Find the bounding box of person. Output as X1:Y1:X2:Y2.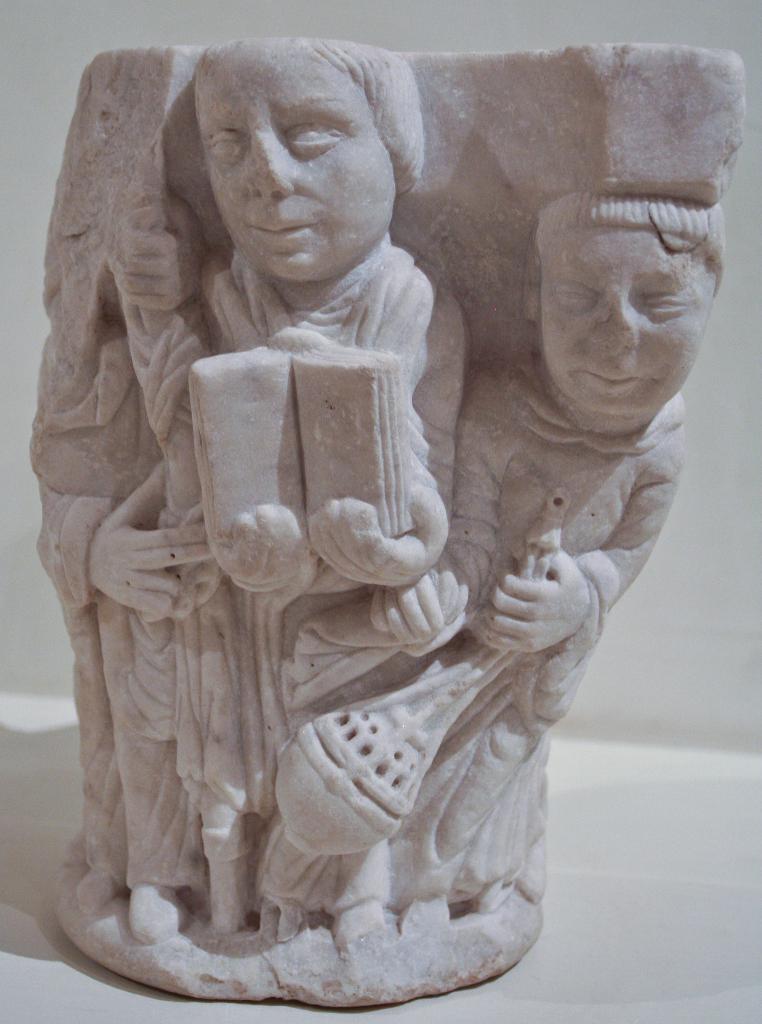
261:201:727:955.
